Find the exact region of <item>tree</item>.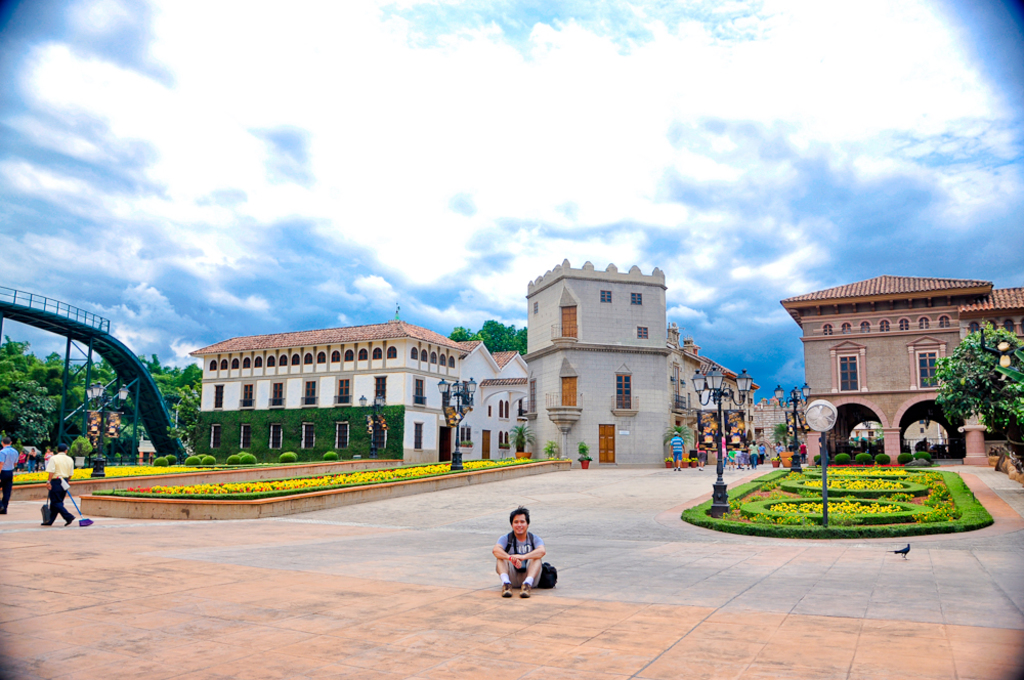
Exact region: {"x1": 766, "y1": 424, "x2": 791, "y2": 451}.
